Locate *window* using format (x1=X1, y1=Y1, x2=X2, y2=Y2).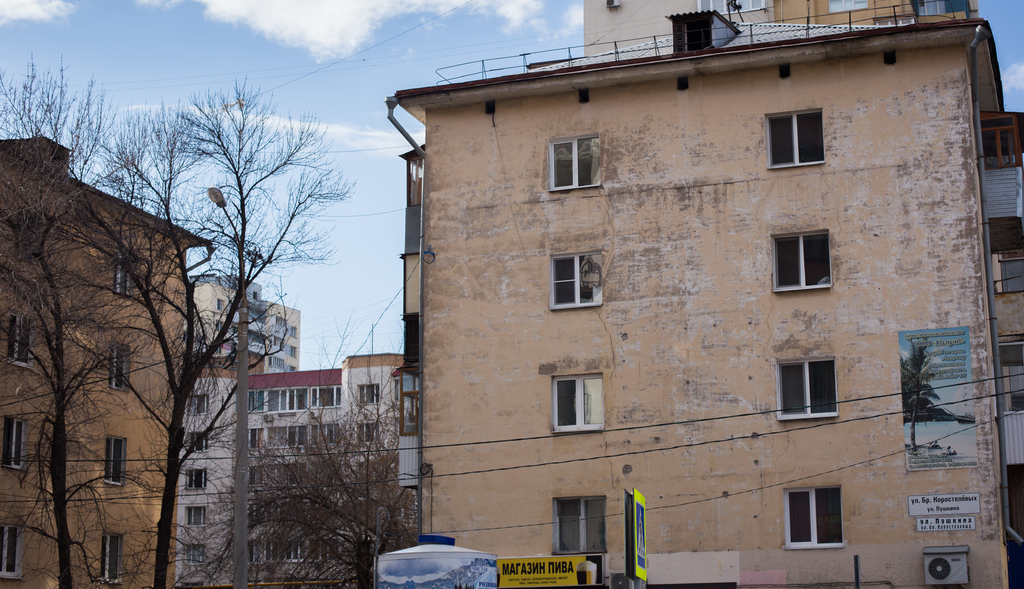
(x1=104, y1=436, x2=126, y2=485).
